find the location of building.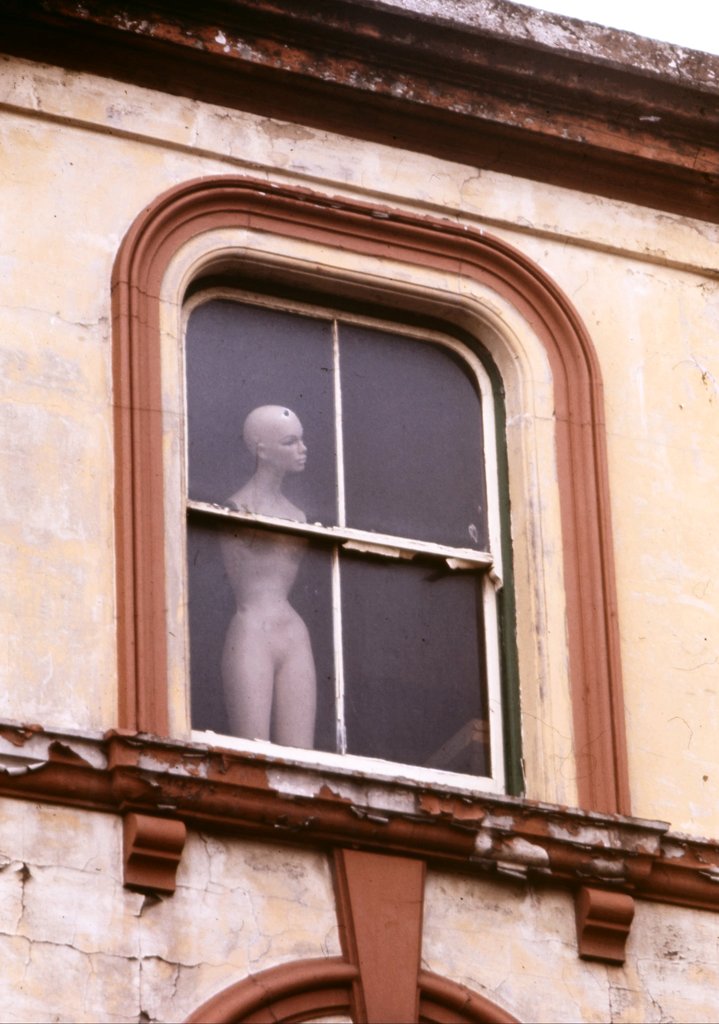
Location: 0, 0, 718, 1023.
